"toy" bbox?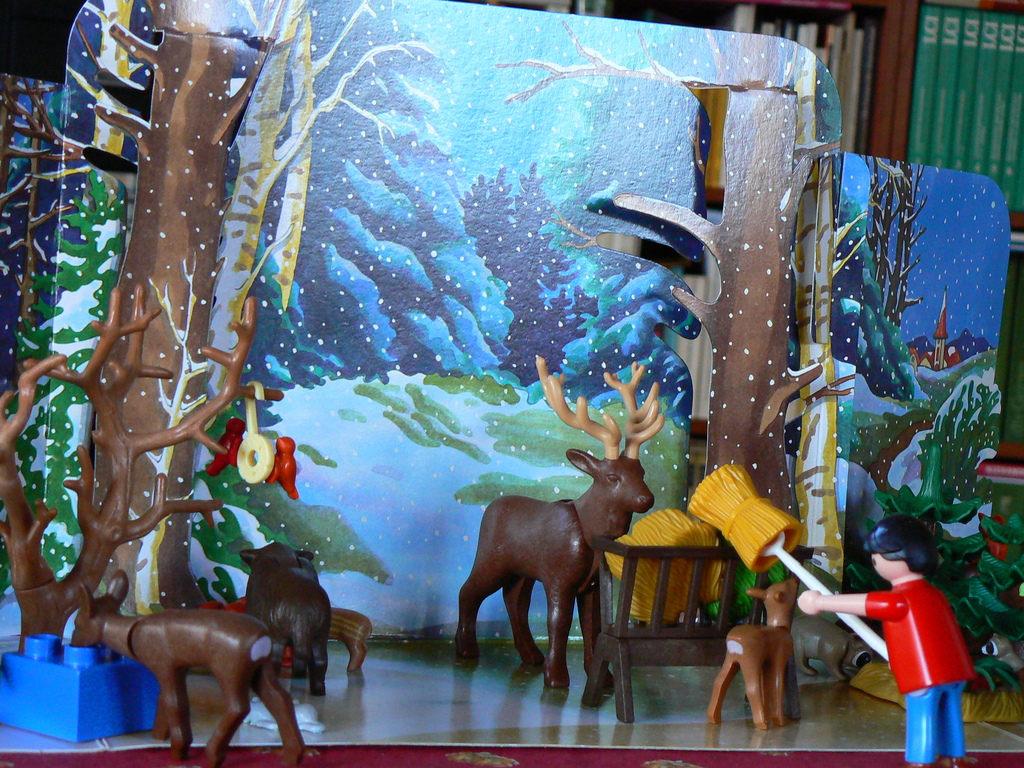
box=[778, 512, 970, 767]
